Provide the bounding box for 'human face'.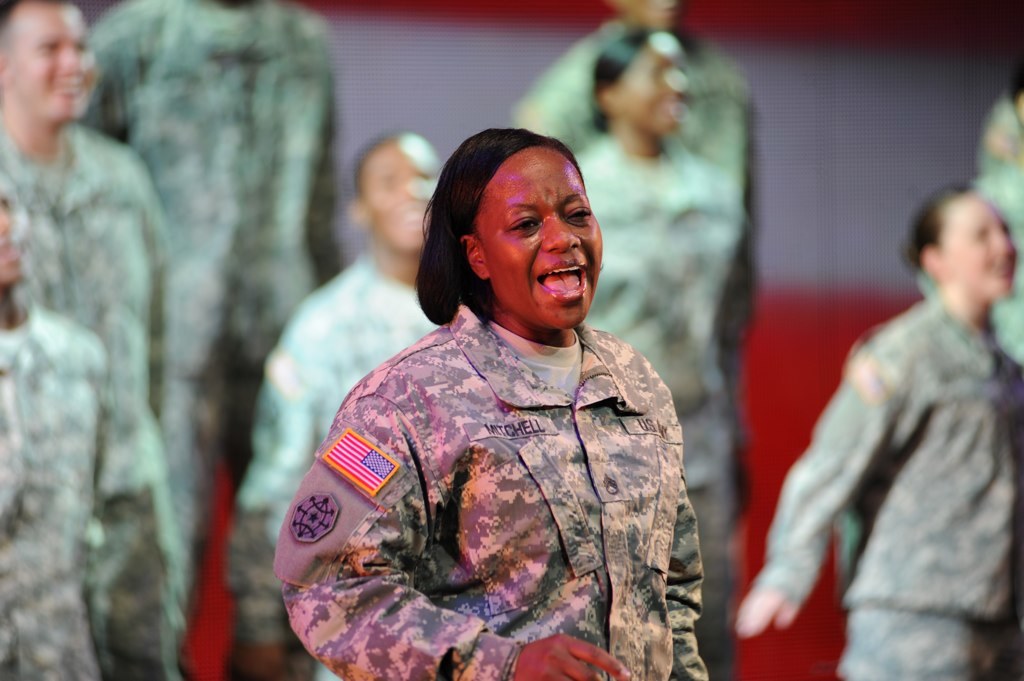
<region>367, 146, 440, 250</region>.
